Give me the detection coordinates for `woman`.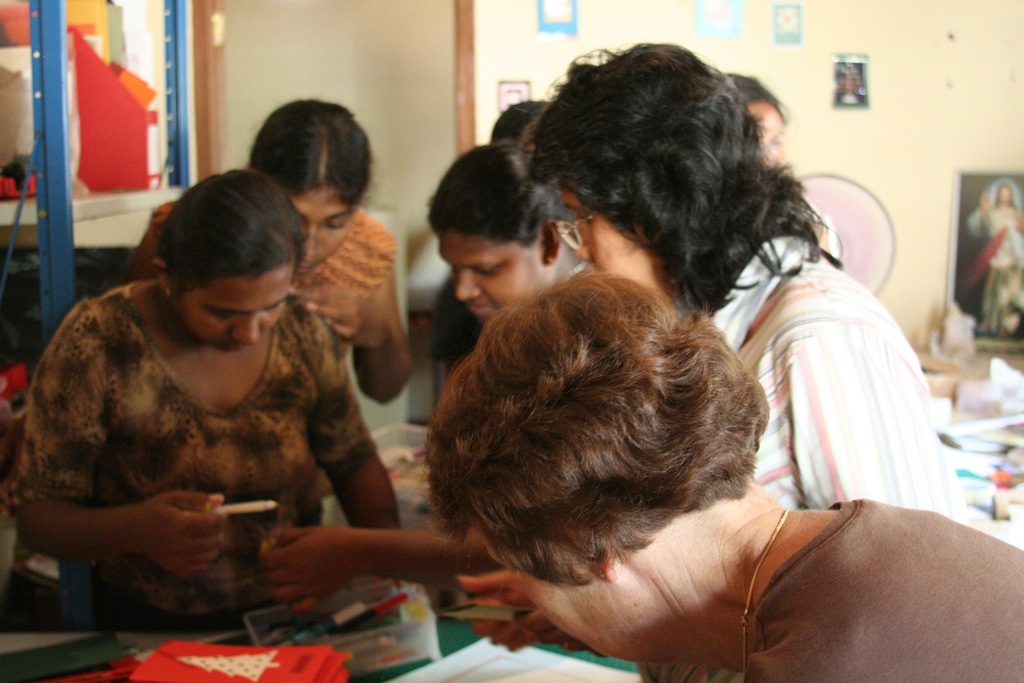
bbox(513, 26, 977, 527).
